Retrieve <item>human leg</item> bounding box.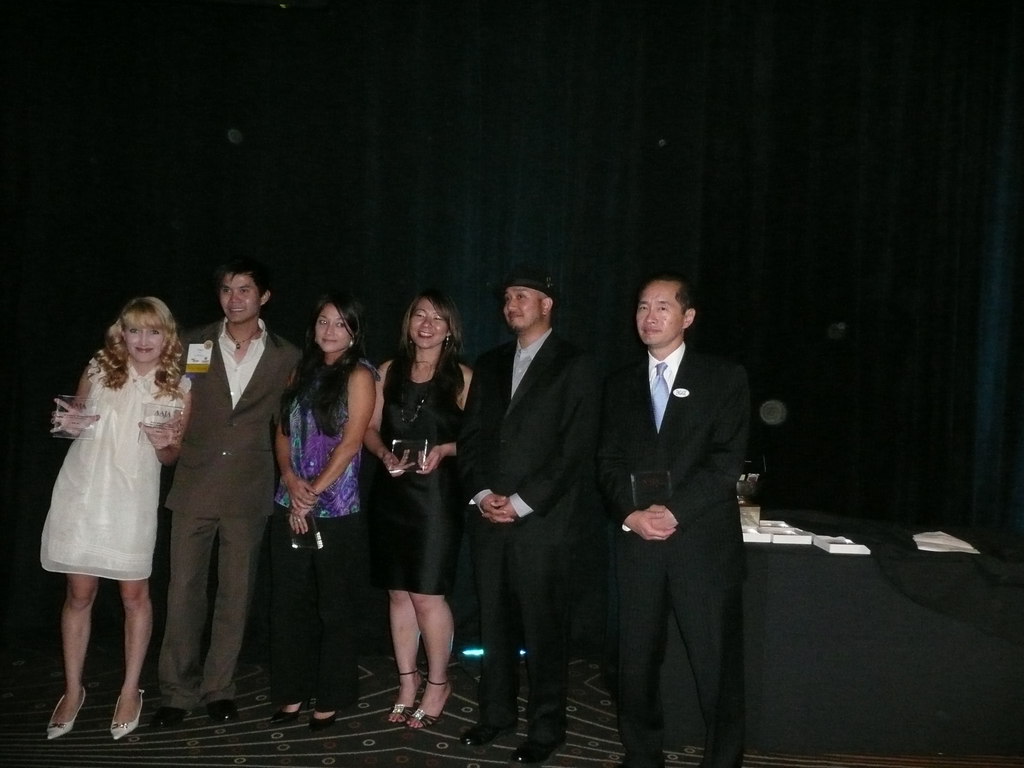
Bounding box: x1=460, y1=548, x2=512, y2=749.
